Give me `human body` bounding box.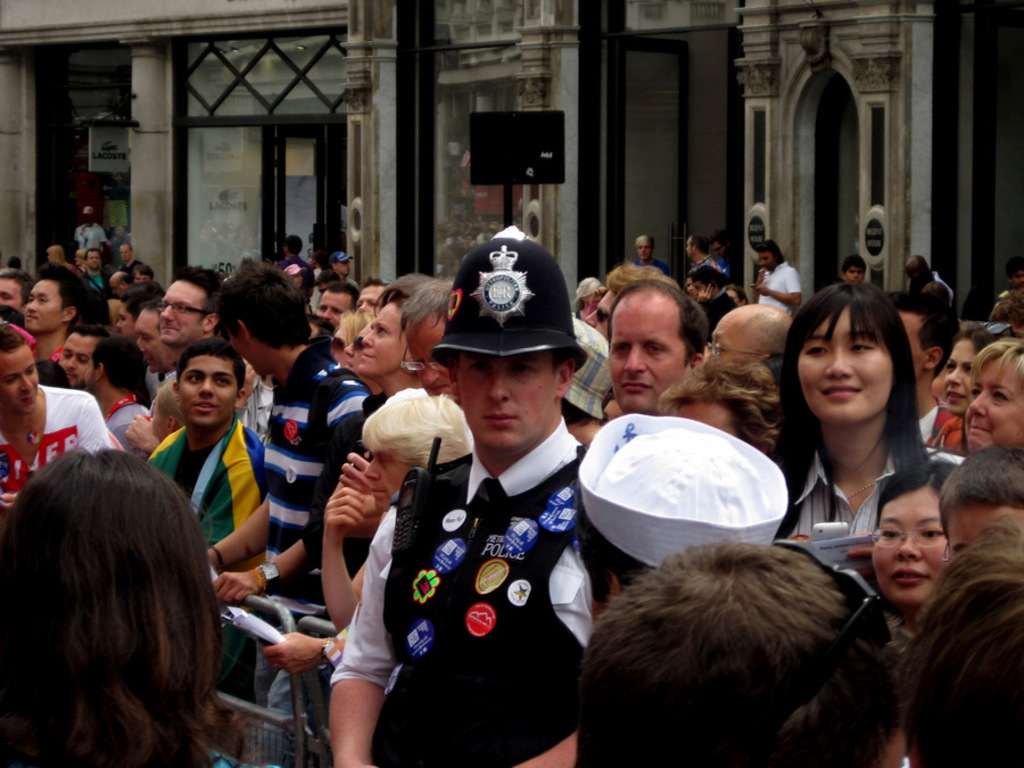
{"x1": 0, "y1": 276, "x2": 64, "y2": 312}.
